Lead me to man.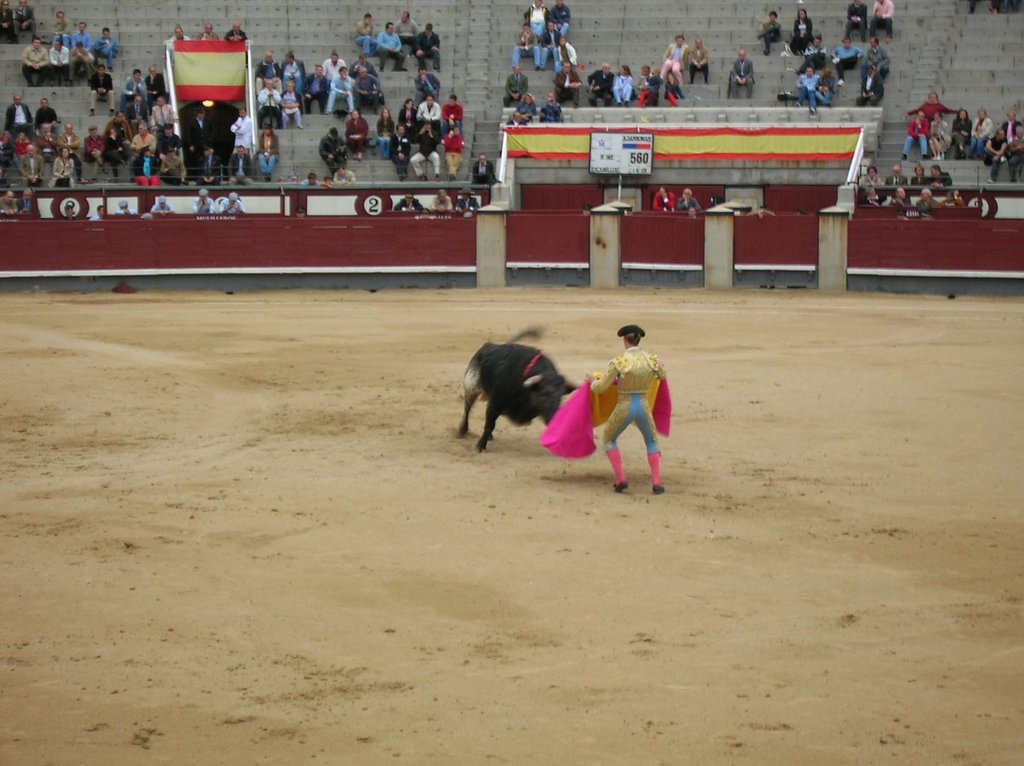
Lead to l=542, t=89, r=564, b=122.
